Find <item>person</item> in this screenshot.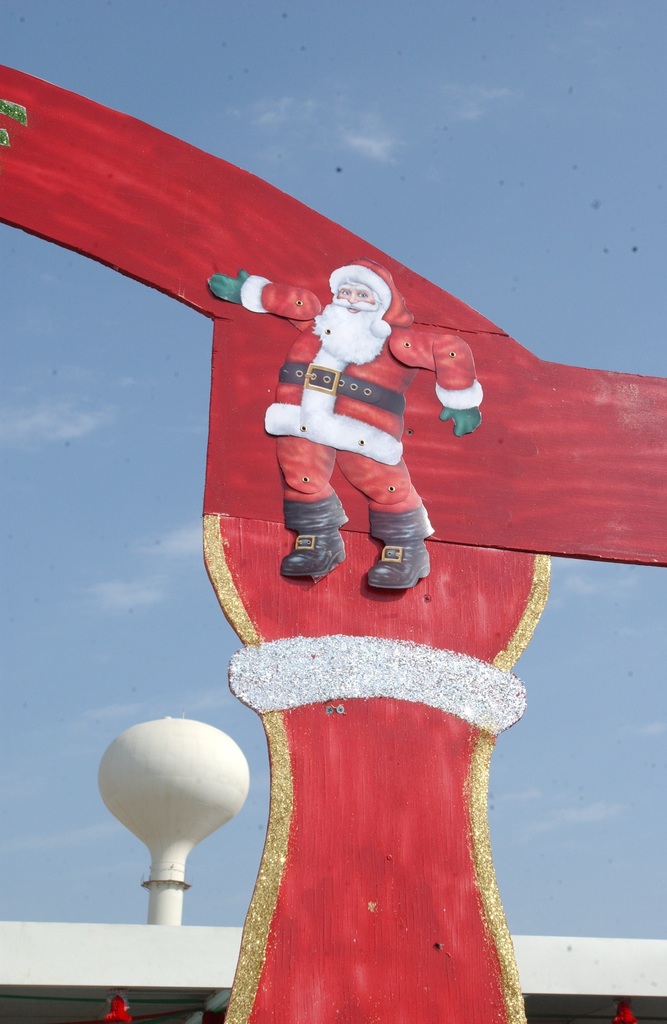
The bounding box for <item>person</item> is {"x1": 204, "y1": 257, "x2": 485, "y2": 589}.
